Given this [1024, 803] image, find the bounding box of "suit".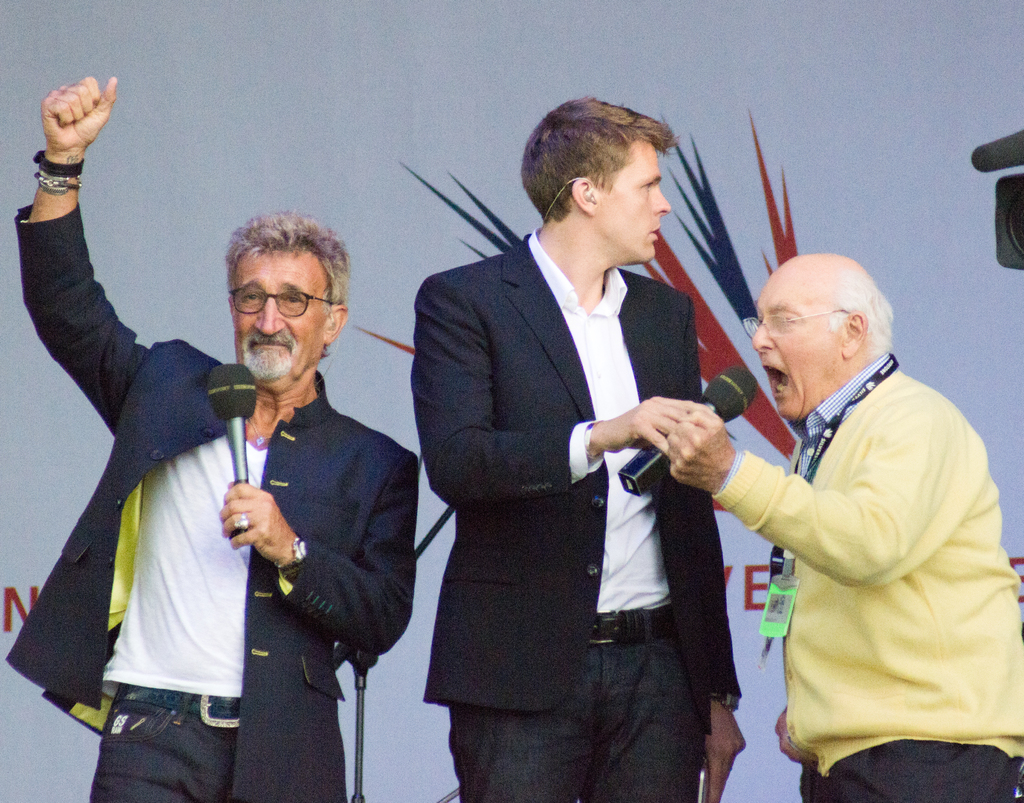
(x1=408, y1=234, x2=746, y2=802).
